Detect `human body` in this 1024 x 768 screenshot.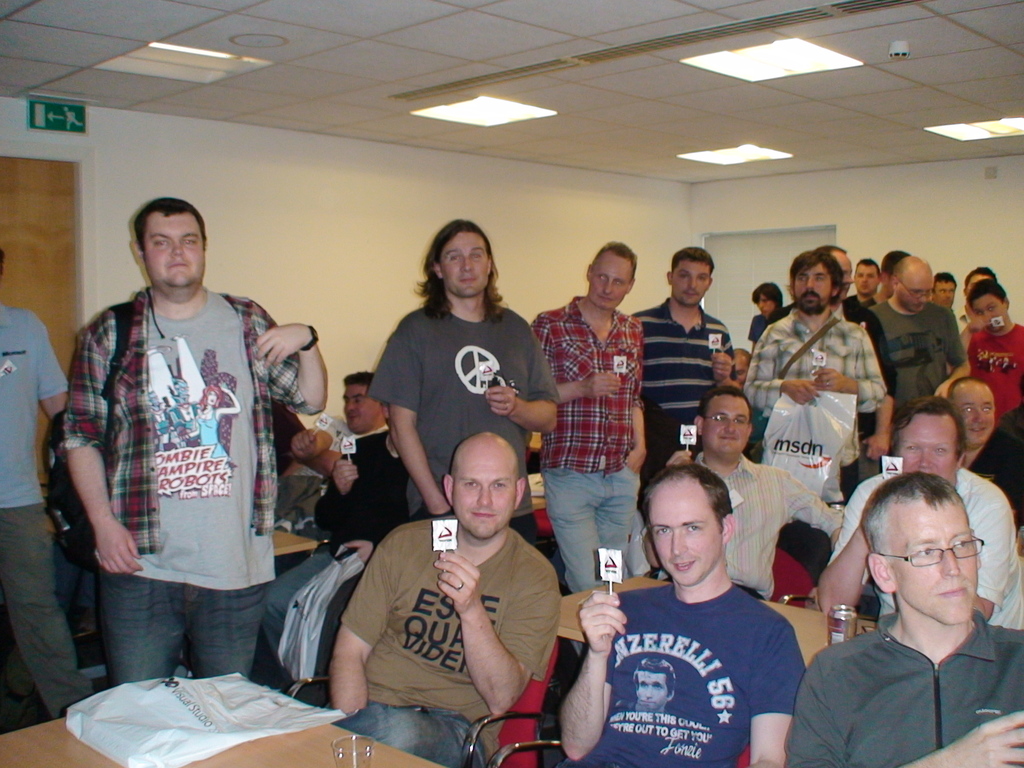
Detection: bbox=[816, 461, 1023, 634].
